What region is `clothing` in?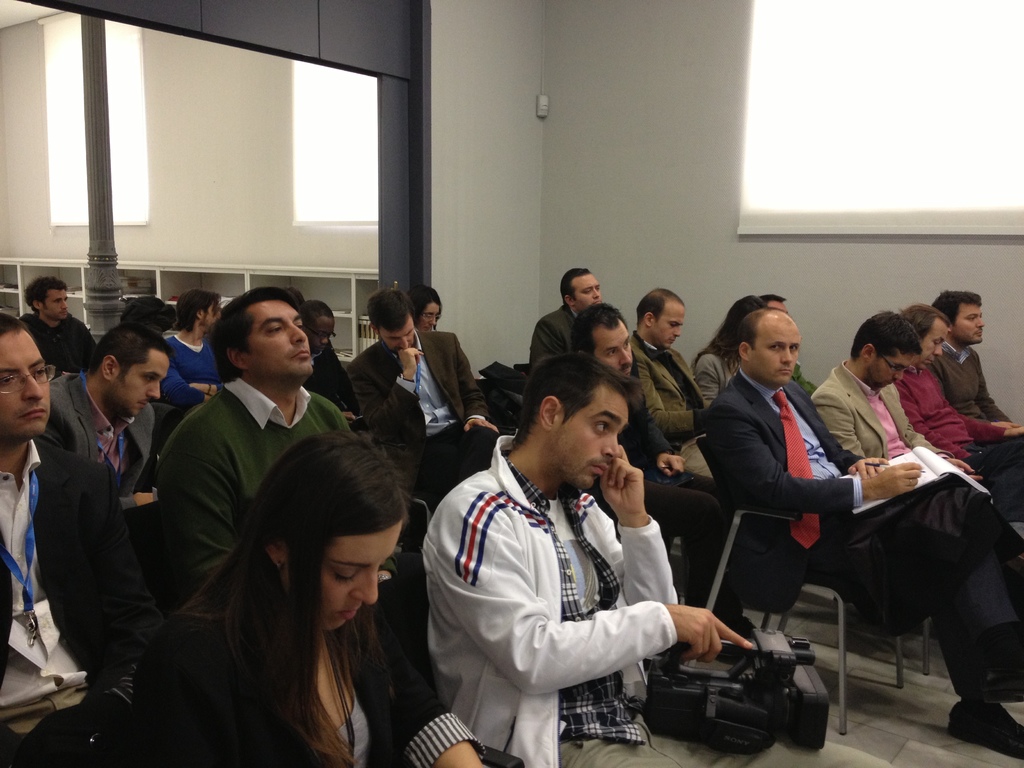
(44, 374, 154, 522).
